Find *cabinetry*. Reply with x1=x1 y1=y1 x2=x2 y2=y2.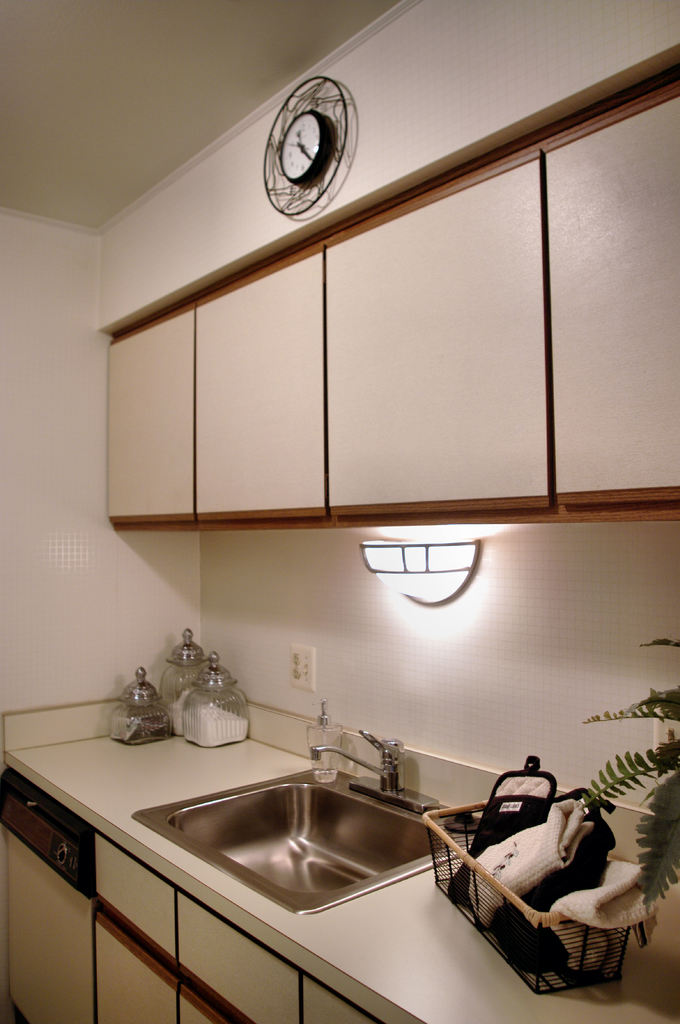
x1=0 y1=703 x2=424 y2=1023.
